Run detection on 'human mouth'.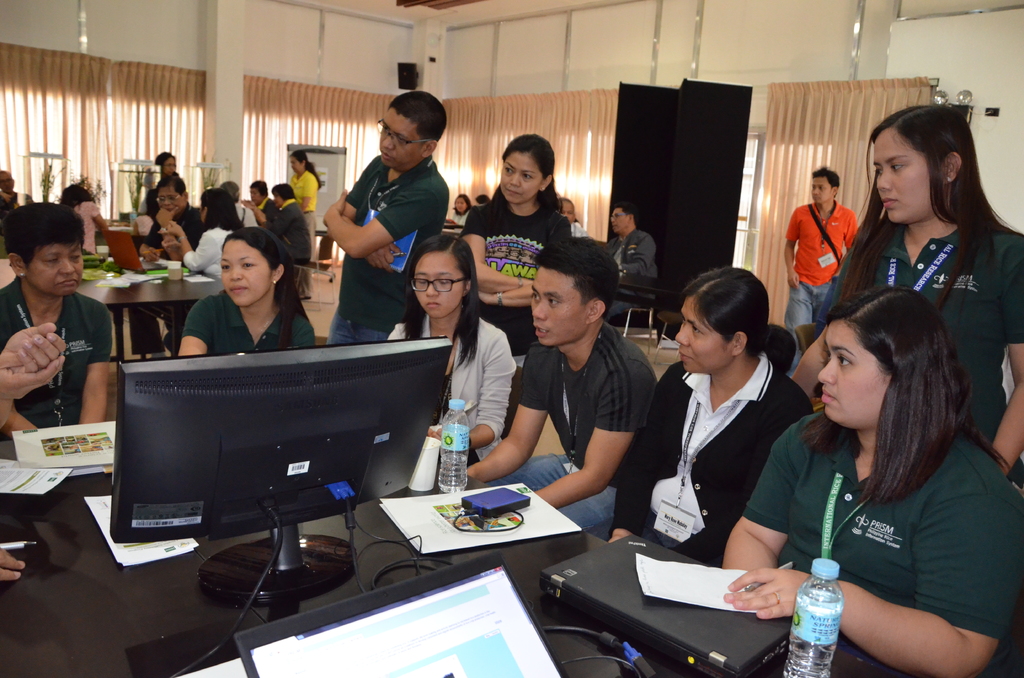
Result: x1=502 y1=181 x2=524 y2=204.
